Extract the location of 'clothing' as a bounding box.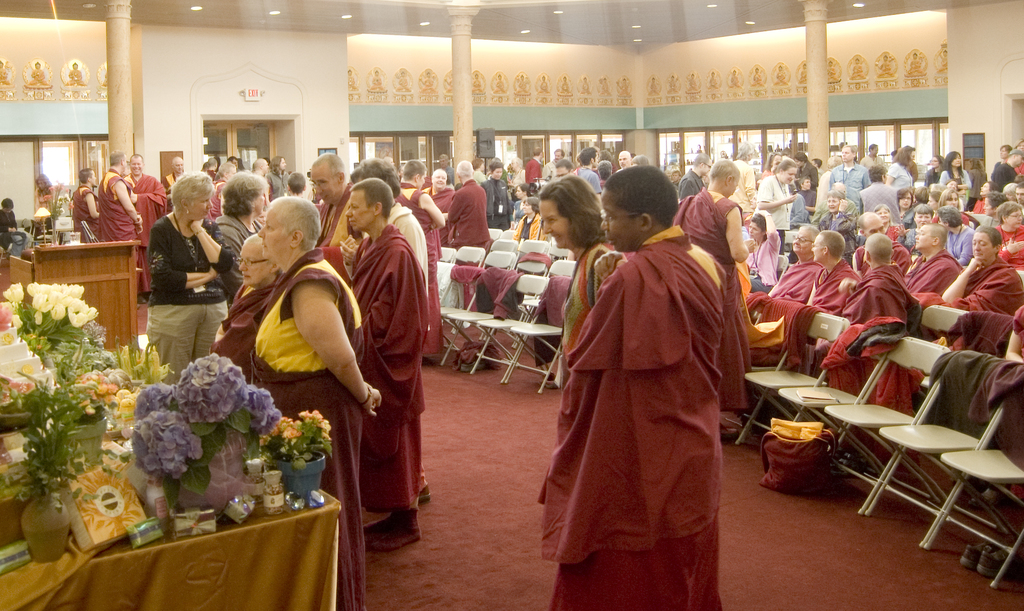
(left=815, top=314, right=926, bottom=431).
